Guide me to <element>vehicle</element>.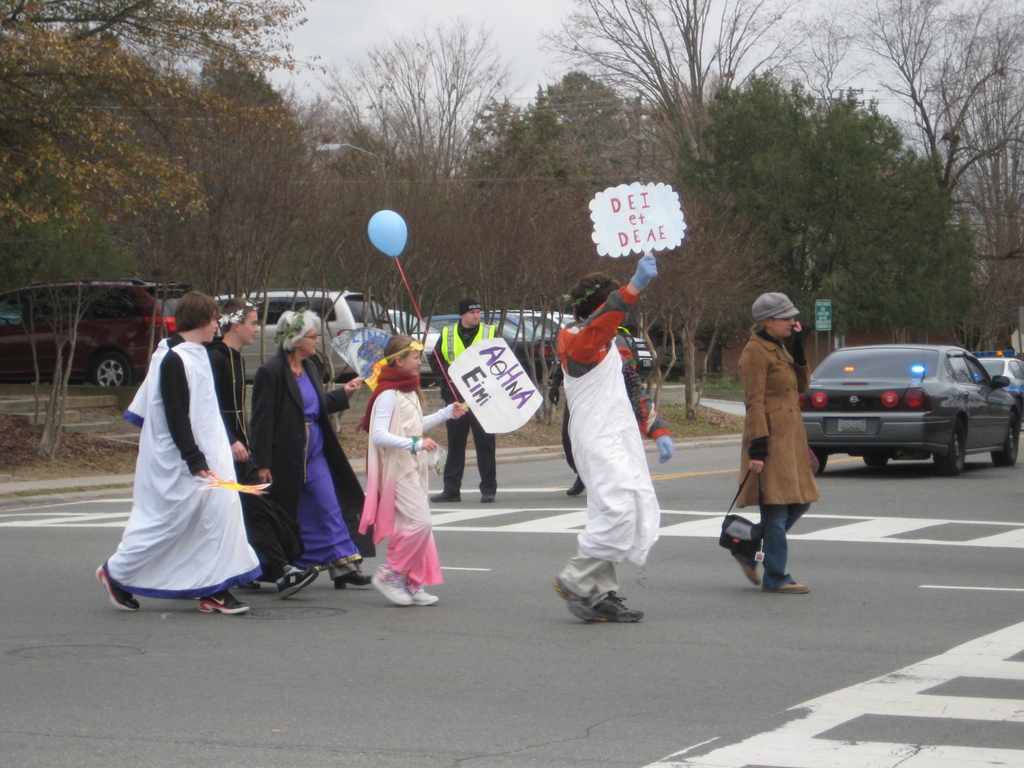
Guidance: x1=384, y1=303, x2=444, y2=378.
